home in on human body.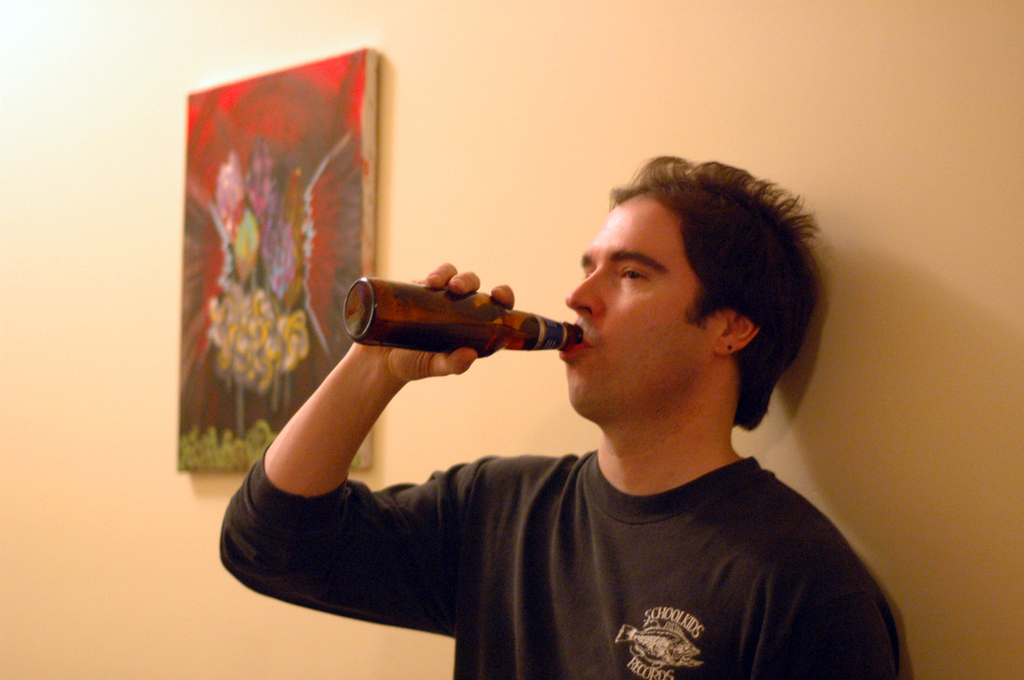
Homed in at BBox(266, 175, 917, 661).
